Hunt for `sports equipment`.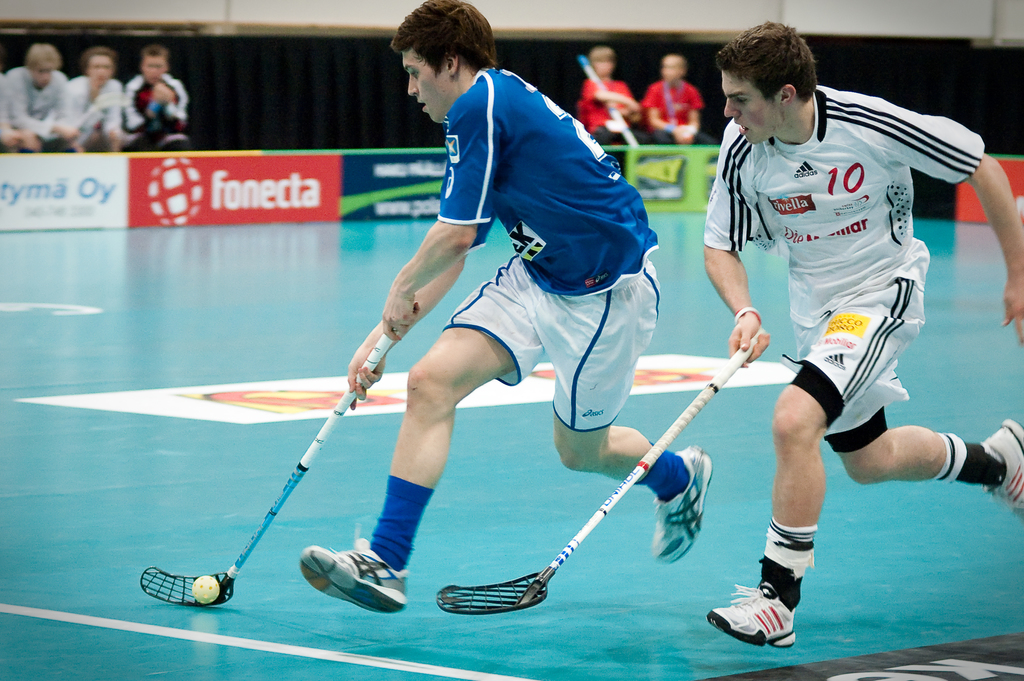
Hunted down at 187:570:221:607.
